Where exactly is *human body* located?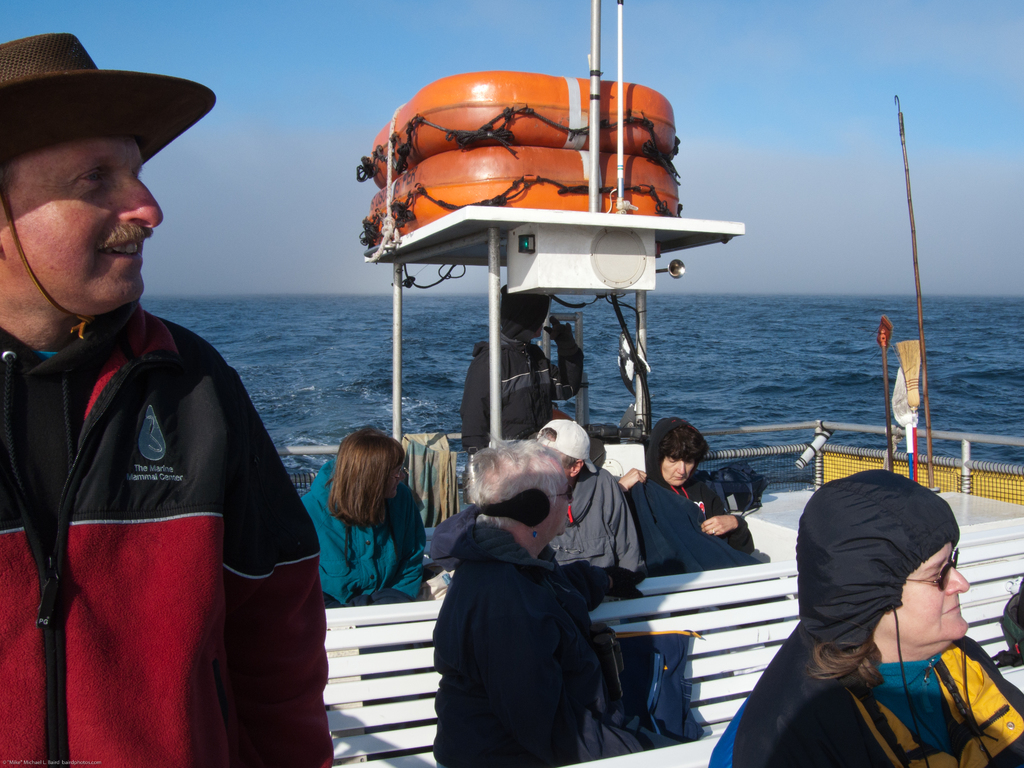
Its bounding box is l=463, t=316, r=588, b=455.
